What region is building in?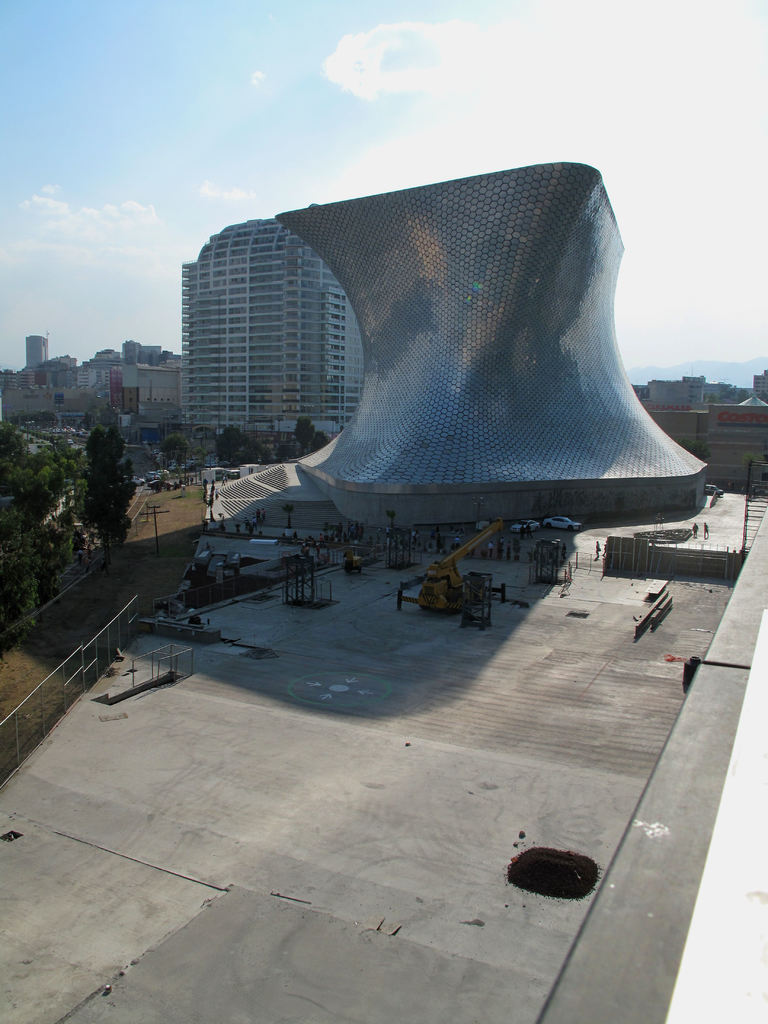
<box>175,177,390,460</box>.
